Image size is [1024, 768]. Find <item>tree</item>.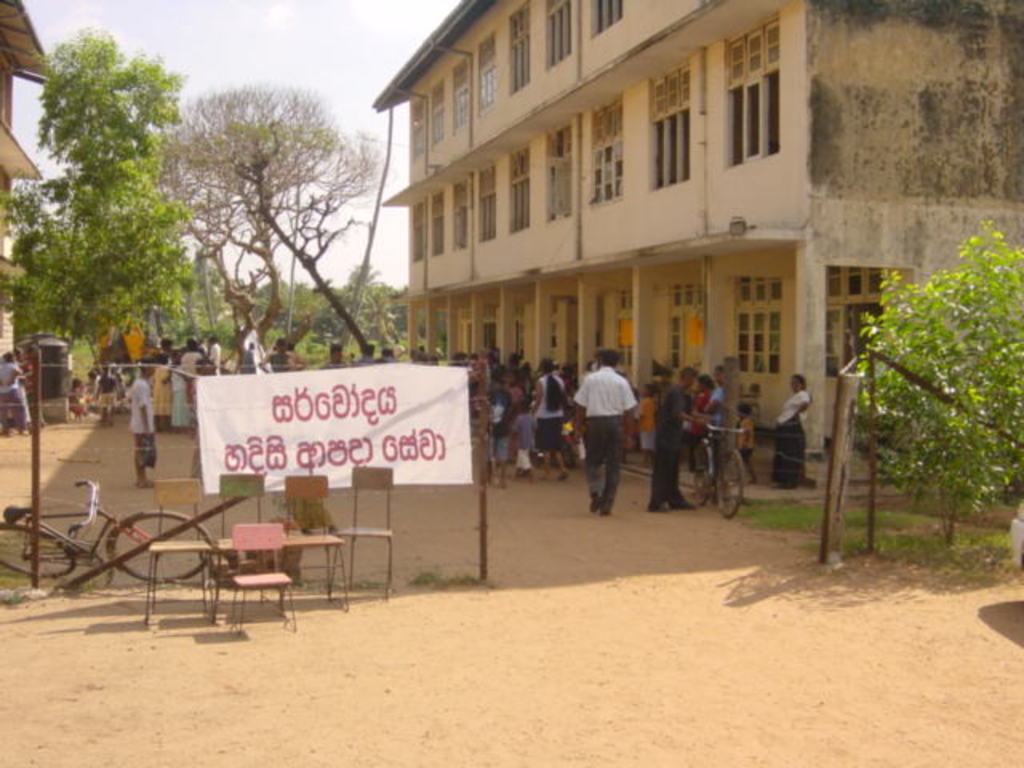
<bbox>0, 32, 194, 363</bbox>.
